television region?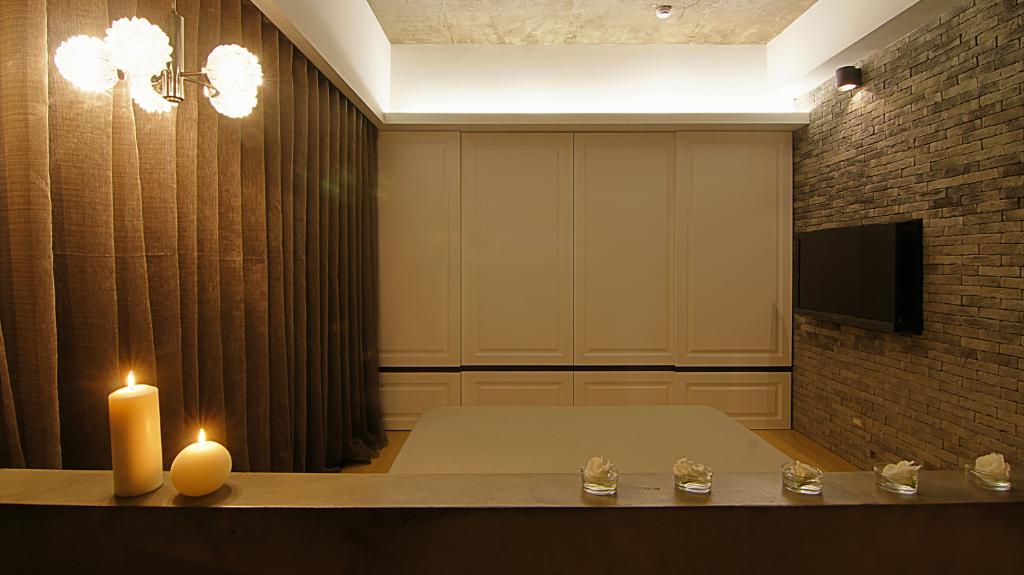
x1=793, y1=220, x2=920, y2=334
